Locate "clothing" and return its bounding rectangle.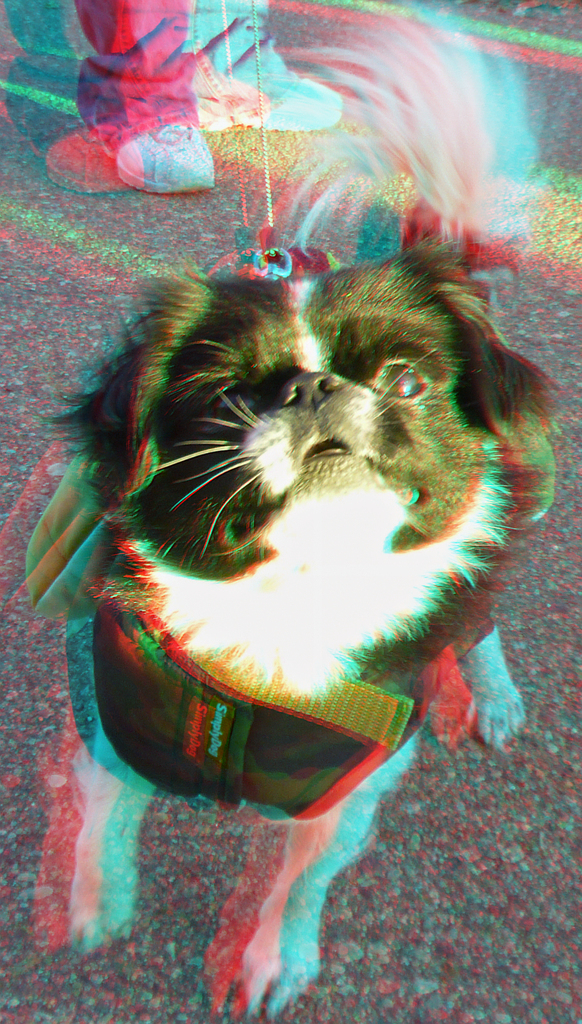
<box>65,0,286,142</box>.
